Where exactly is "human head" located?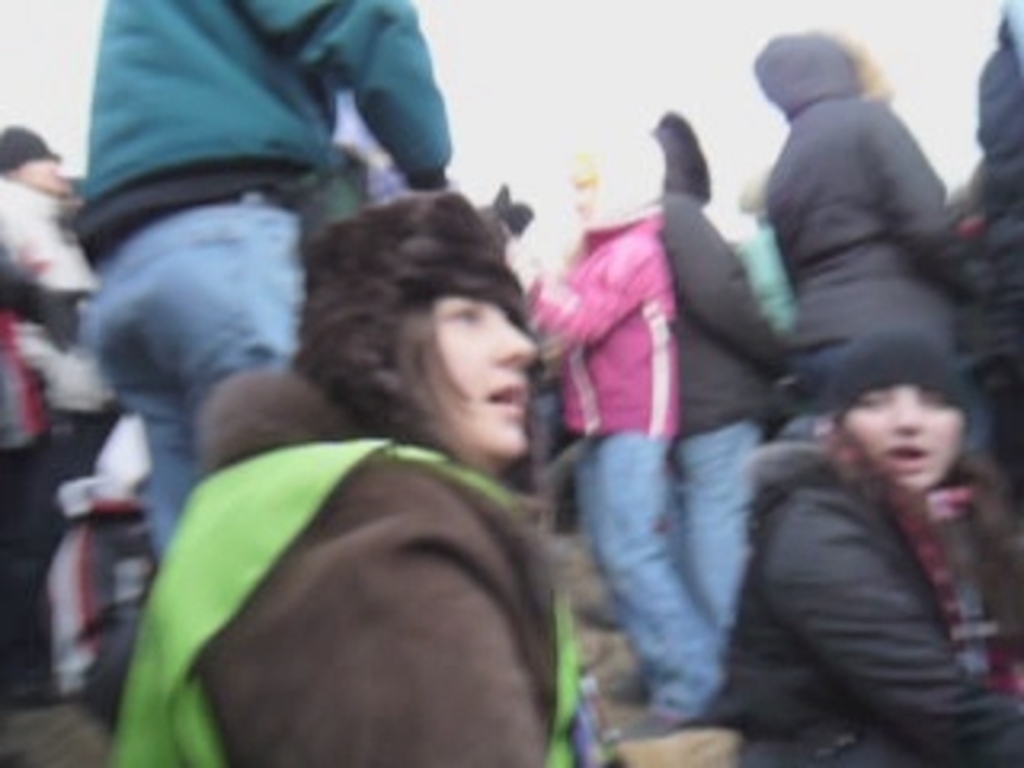
Its bounding box is box(650, 112, 710, 202).
